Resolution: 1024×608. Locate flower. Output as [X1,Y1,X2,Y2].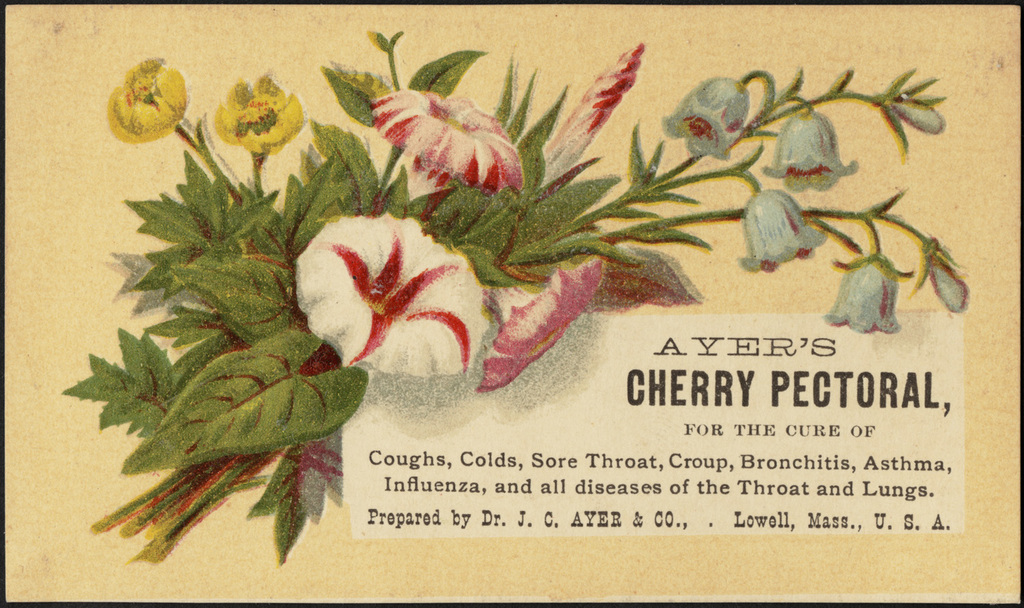
[763,109,861,193].
